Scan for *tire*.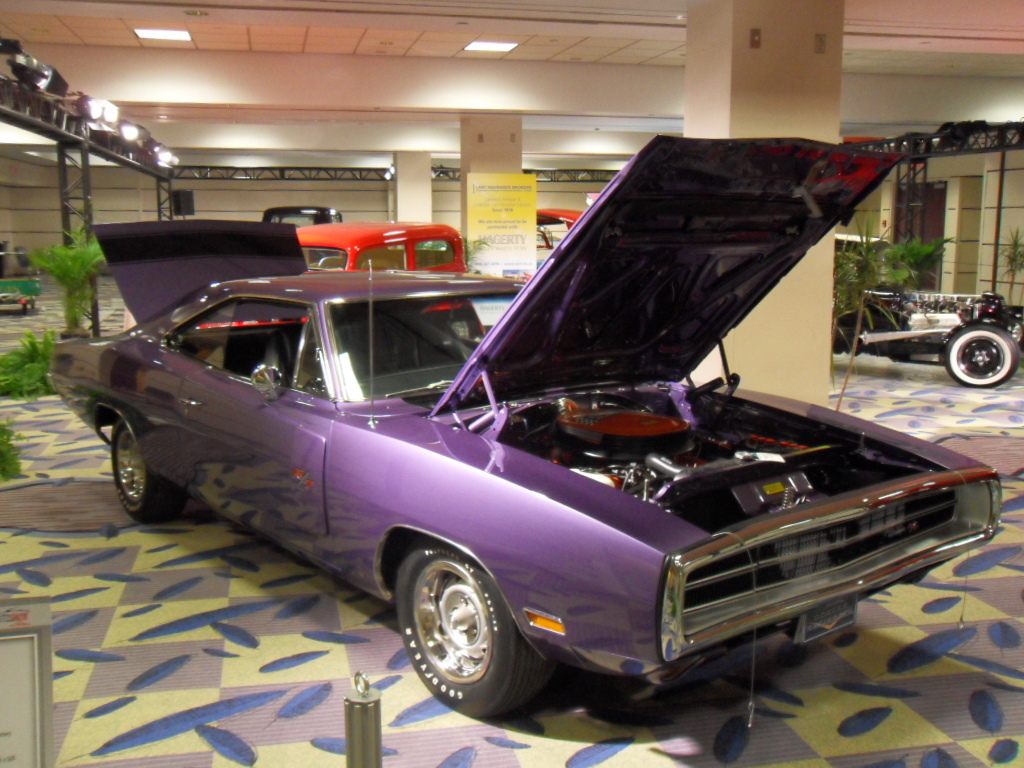
Scan result: 111, 417, 186, 524.
